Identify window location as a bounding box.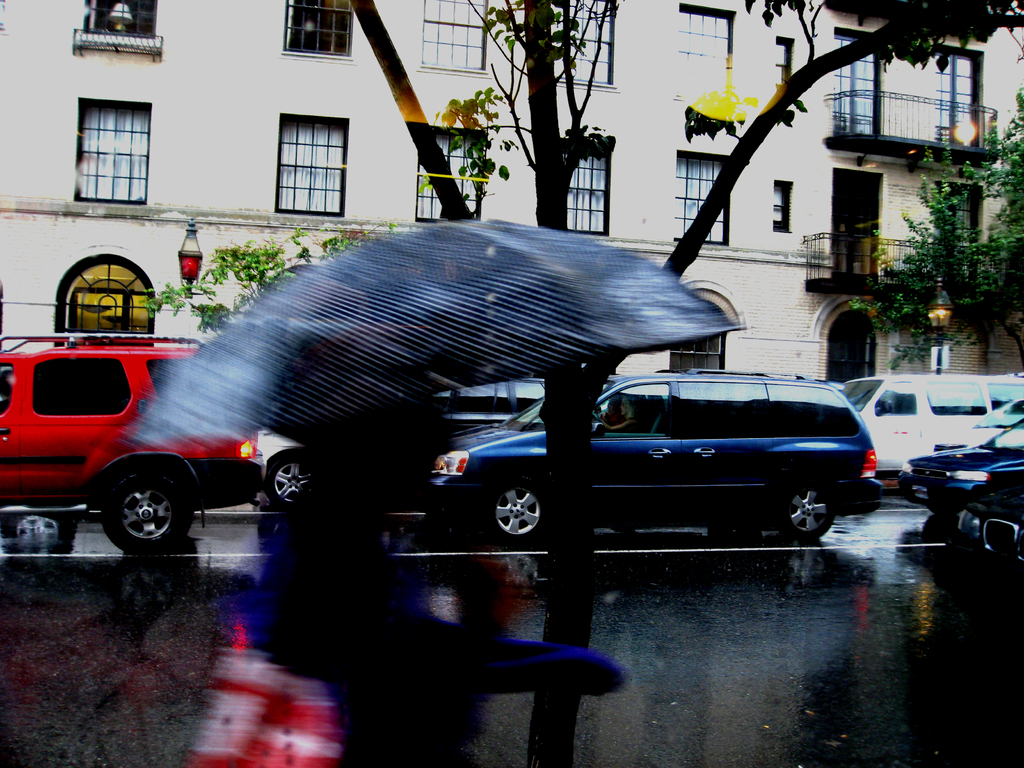
locate(412, 122, 485, 223).
